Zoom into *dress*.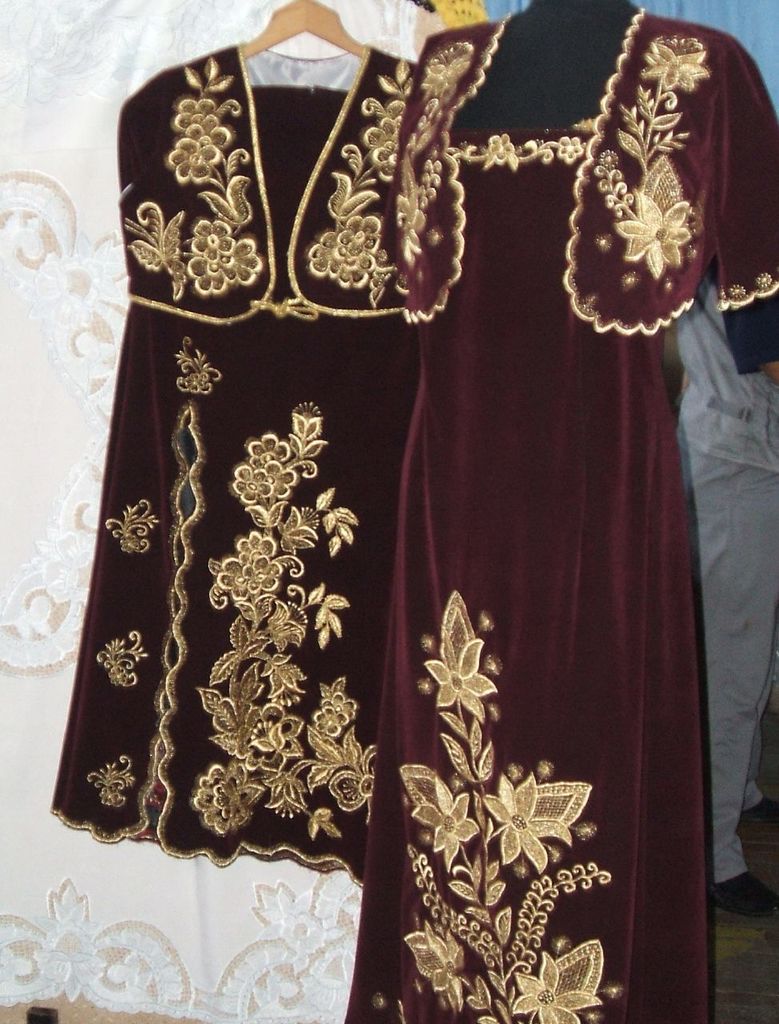
Zoom target: pyautogui.locateOnScreen(332, 22, 778, 1022).
